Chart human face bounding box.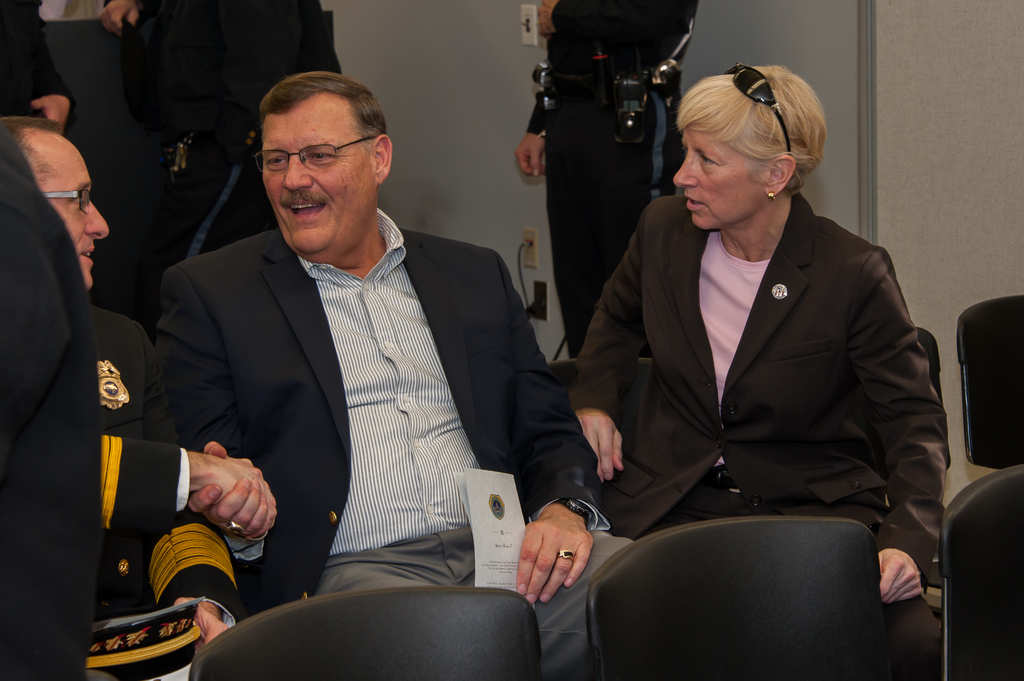
Charted: BBox(671, 125, 766, 230).
